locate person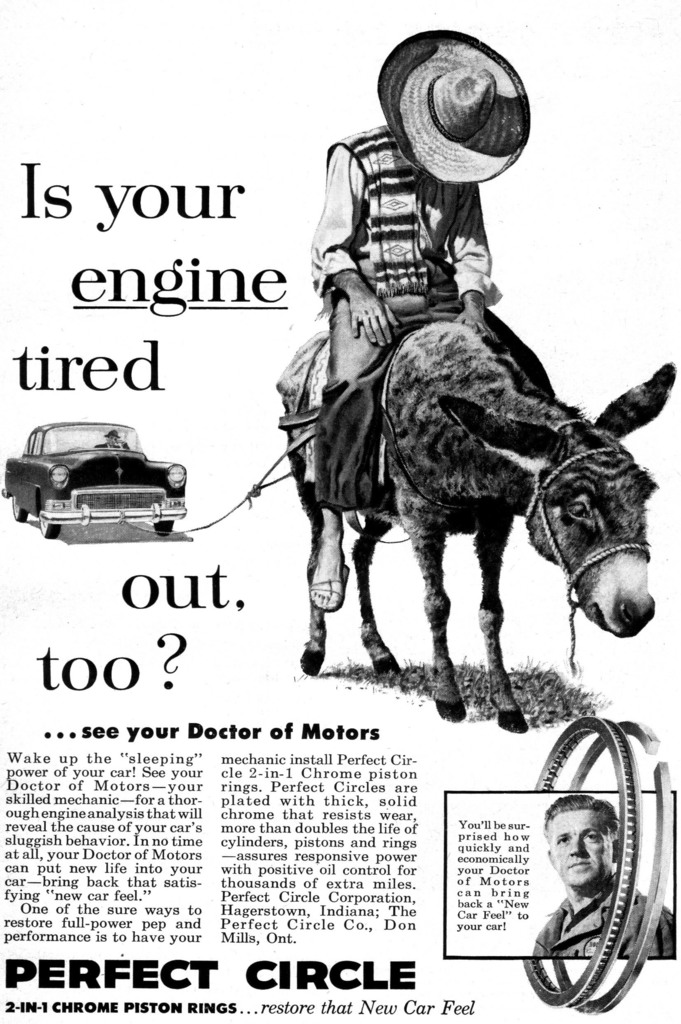
select_region(533, 786, 676, 957)
